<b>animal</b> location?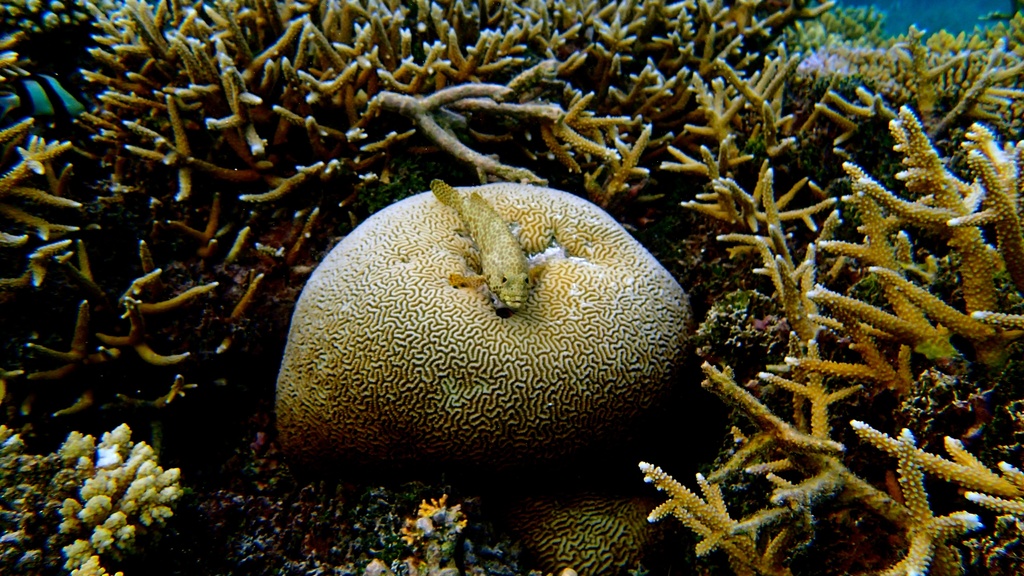
bbox=[430, 174, 547, 314]
